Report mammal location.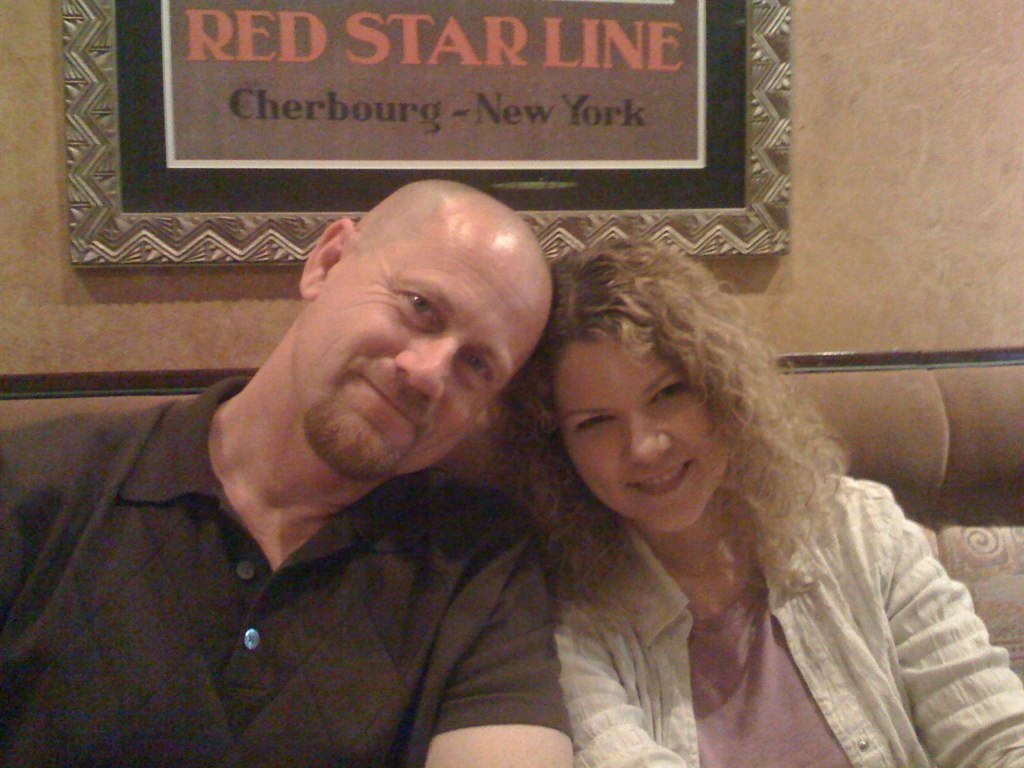
Report: [left=496, top=232, right=1023, bottom=767].
